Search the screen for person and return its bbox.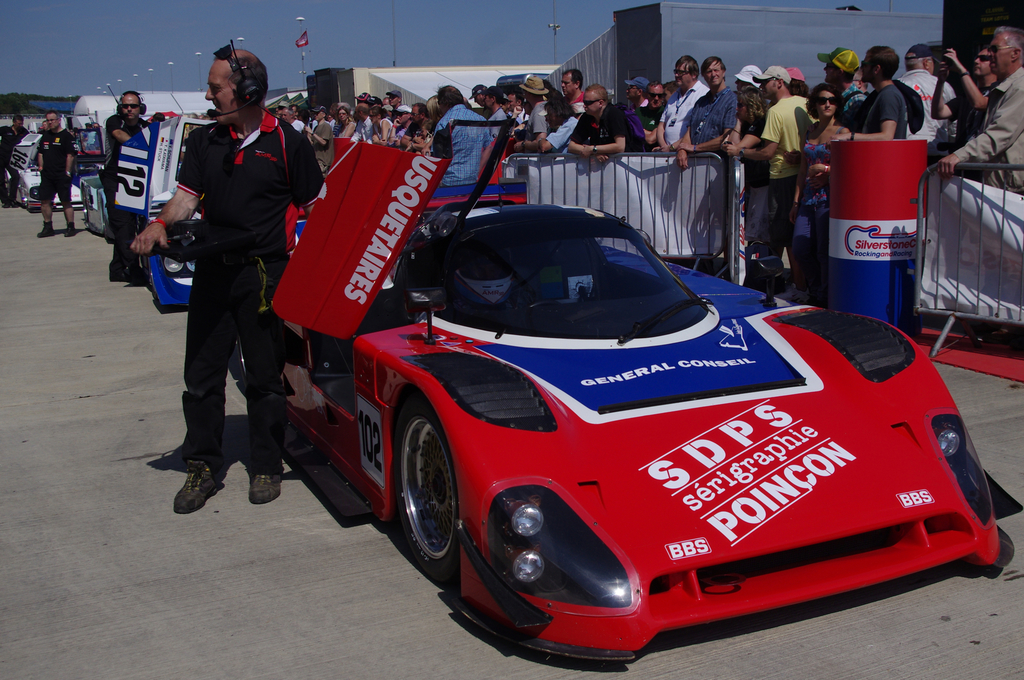
Found: (570, 86, 628, 166).
